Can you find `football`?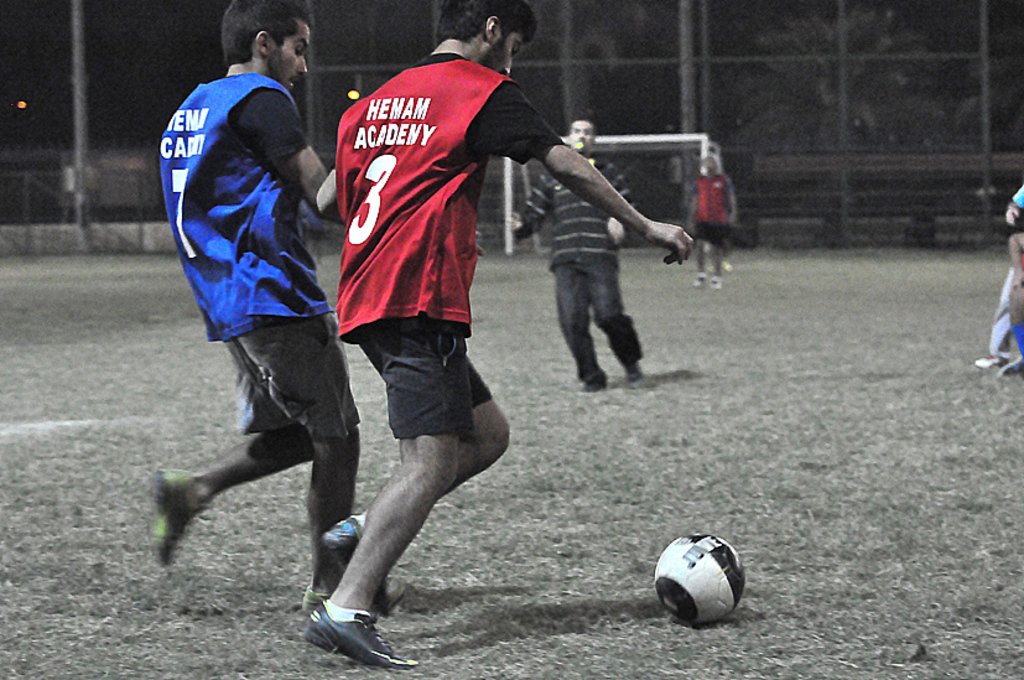
Yes, bounding box: x1=657, y1=530, x2=749, y2=624.
